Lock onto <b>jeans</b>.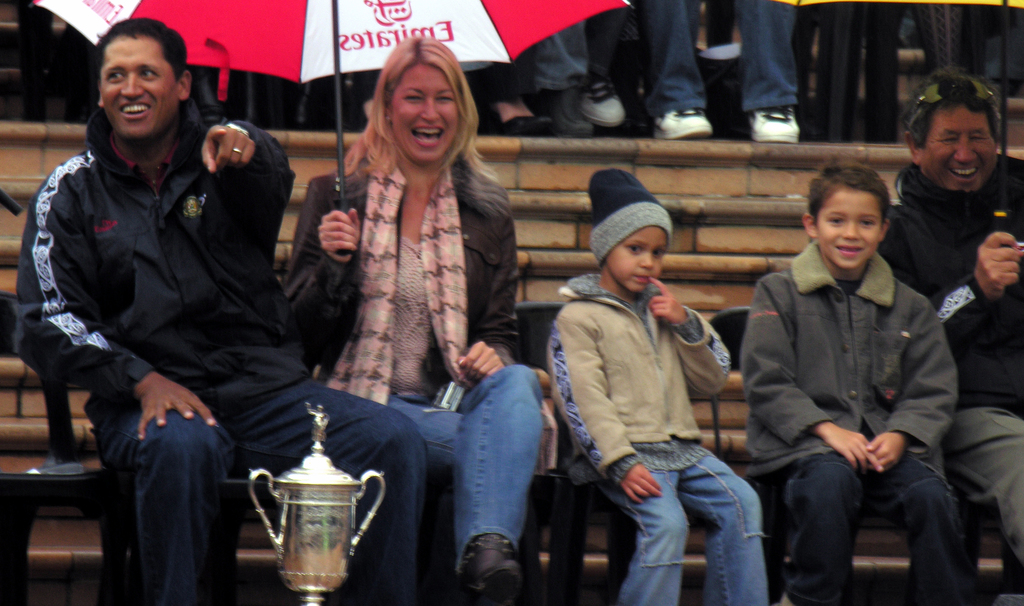
Locked: bbox(776, 452, 979, 605).
